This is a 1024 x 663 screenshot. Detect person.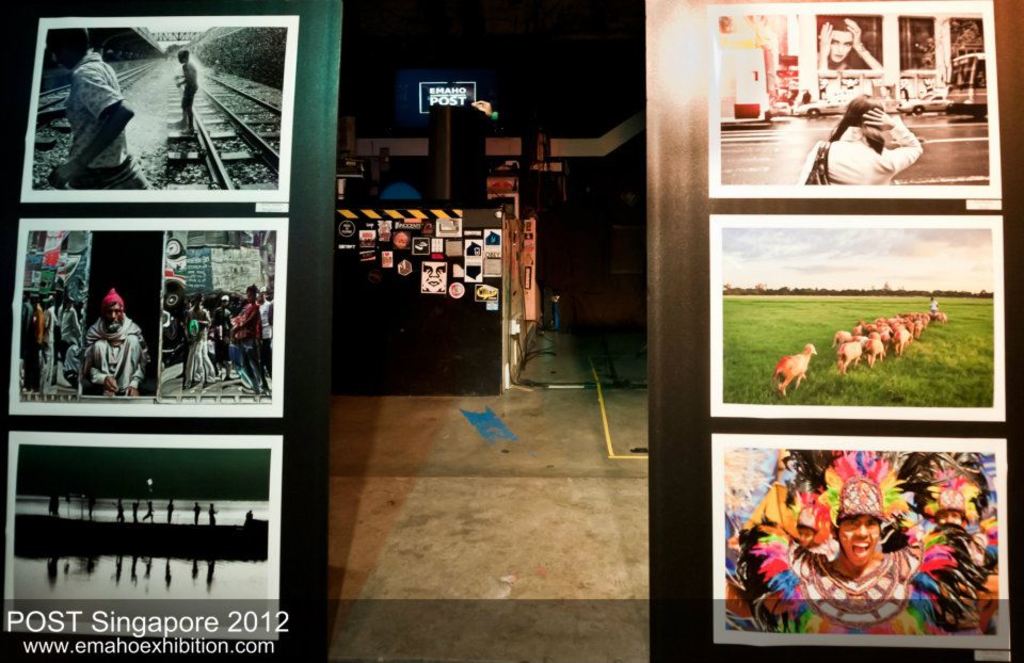
bbox(68, 280, 132, 410).
